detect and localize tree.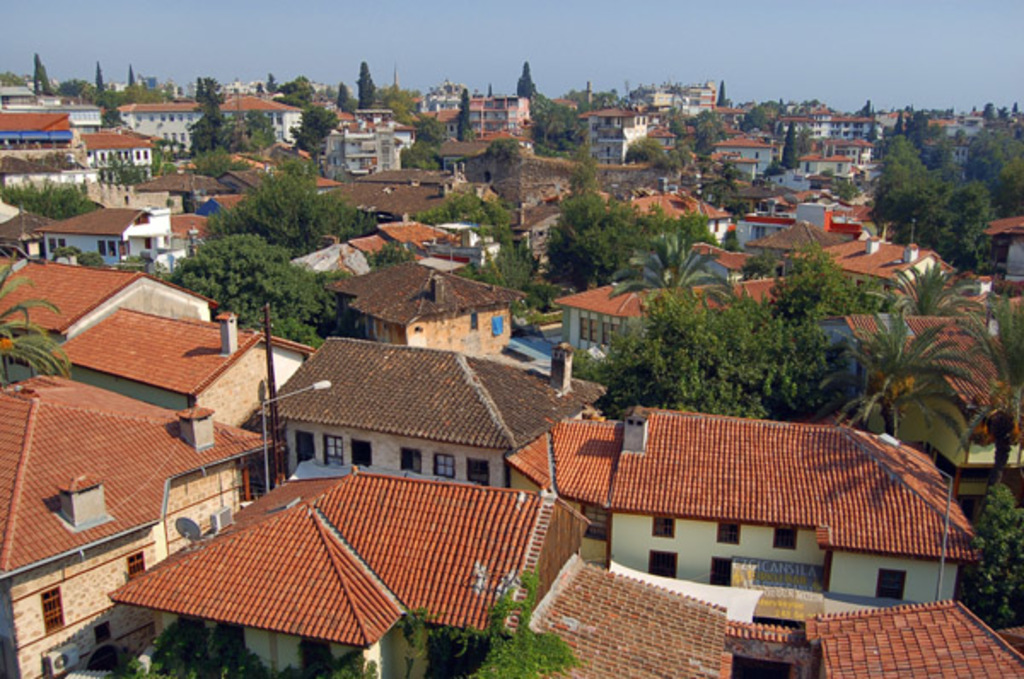
Localized at (left=355, top=60, right=372, bottom=111).
